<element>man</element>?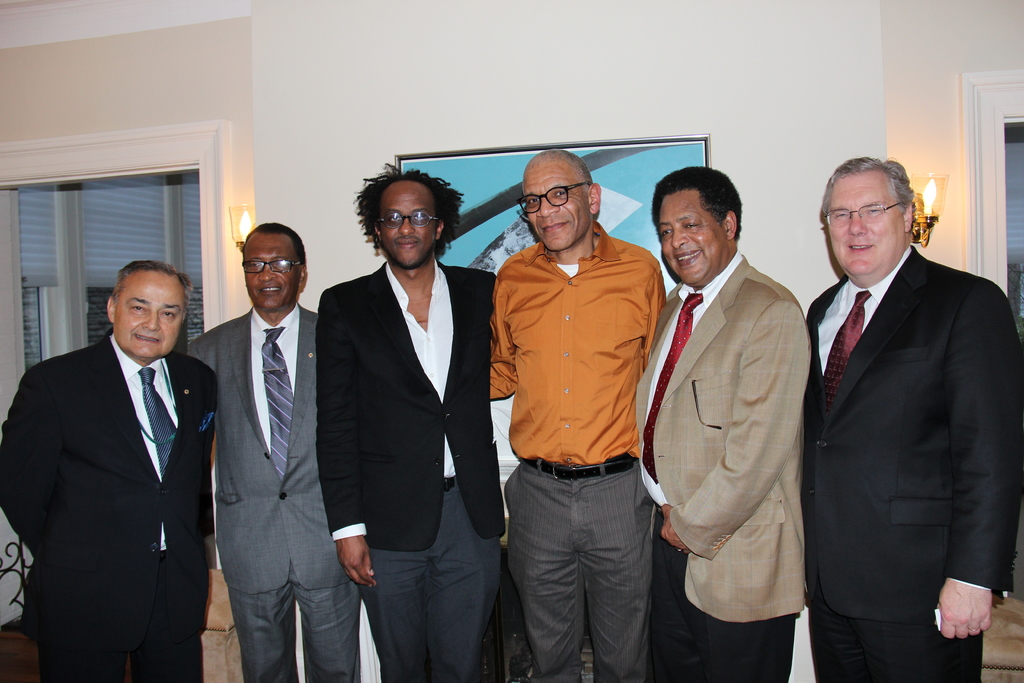
[630,163,811,682]
